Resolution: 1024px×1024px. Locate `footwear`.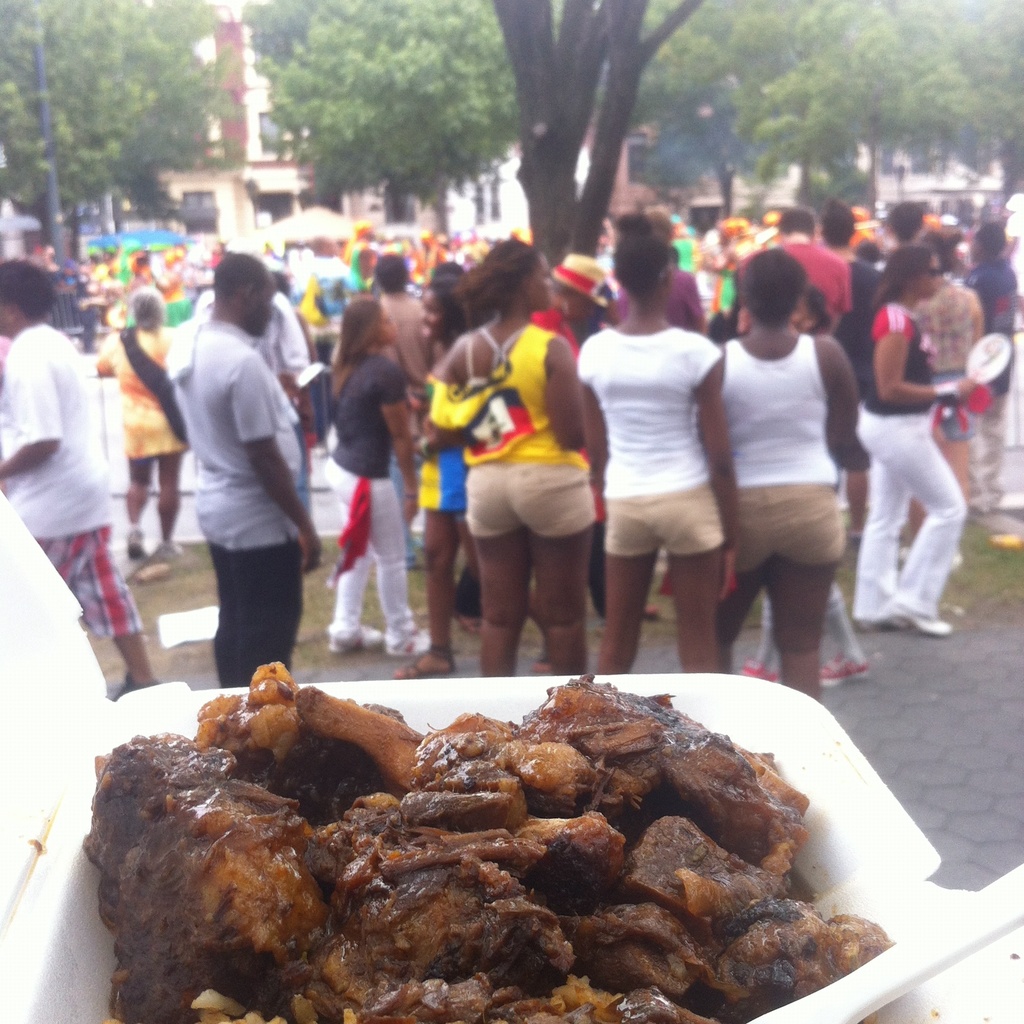
895:600:960:641.
